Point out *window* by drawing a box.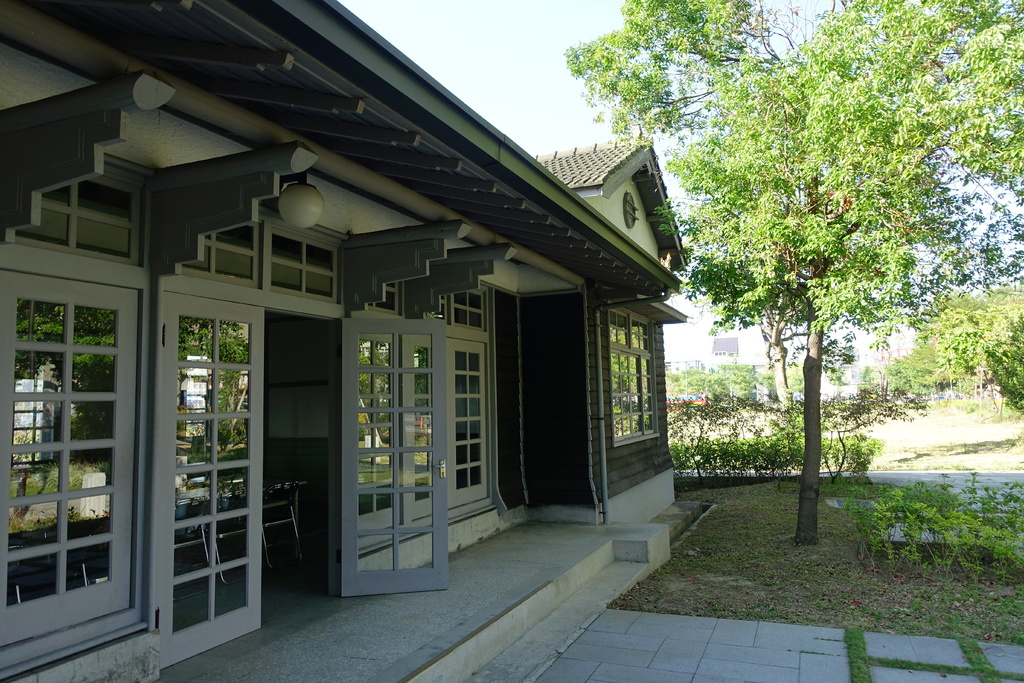
crop(183, 219, 258, 281).
